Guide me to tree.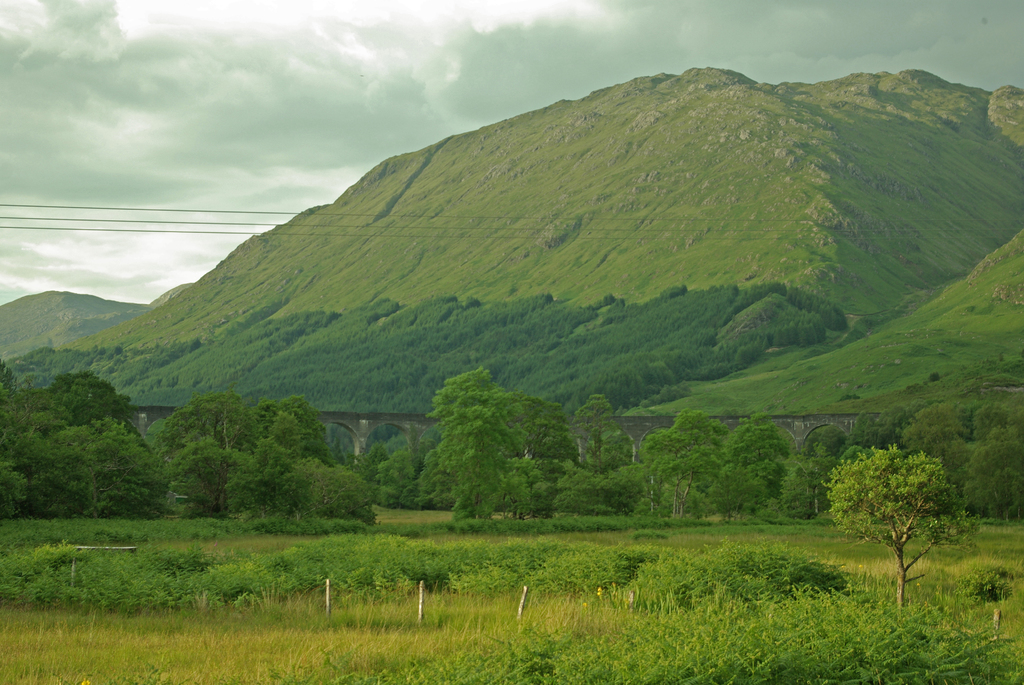
Guidance: {"x1": 830, "y1": 419, "x2": 982, "y2": 590}.
